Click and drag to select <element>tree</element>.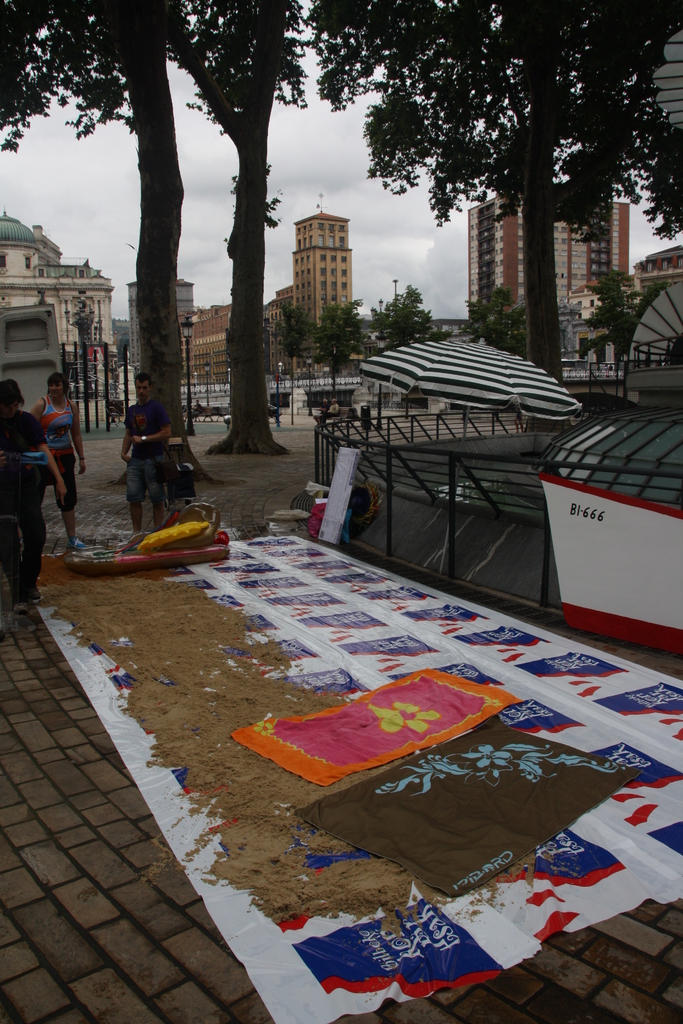
Selection: {"left": 302, "top": 0, "right": 680, "bottom": 386}.
